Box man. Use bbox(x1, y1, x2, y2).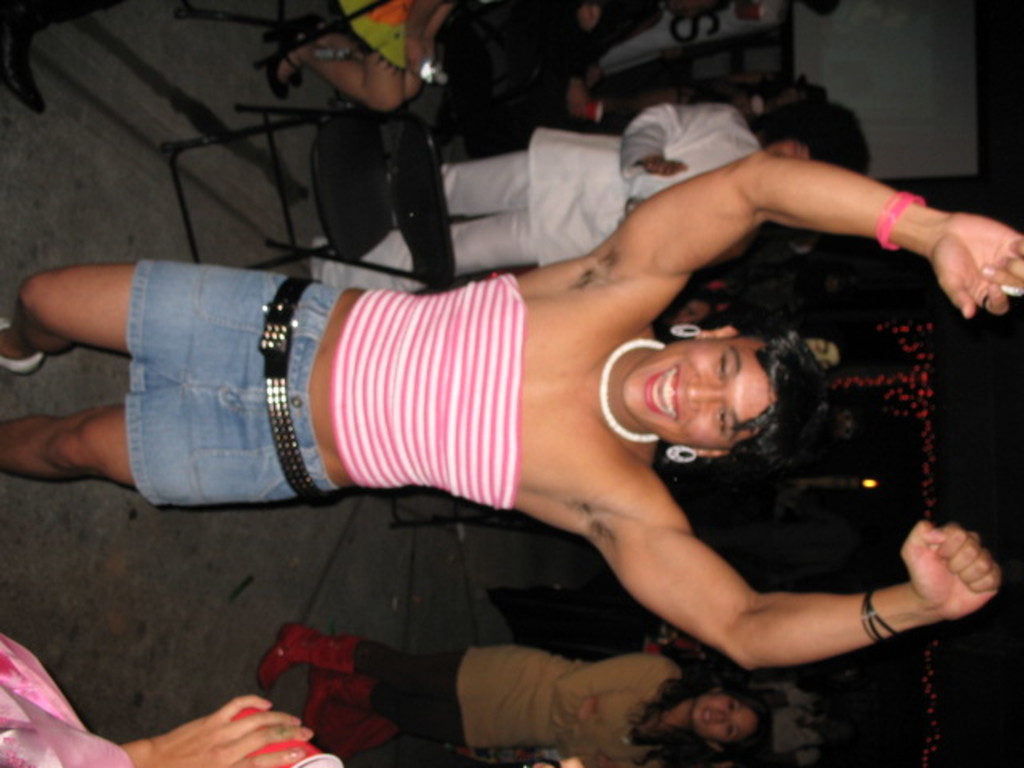
bbox(306, 96, 874, 296).
